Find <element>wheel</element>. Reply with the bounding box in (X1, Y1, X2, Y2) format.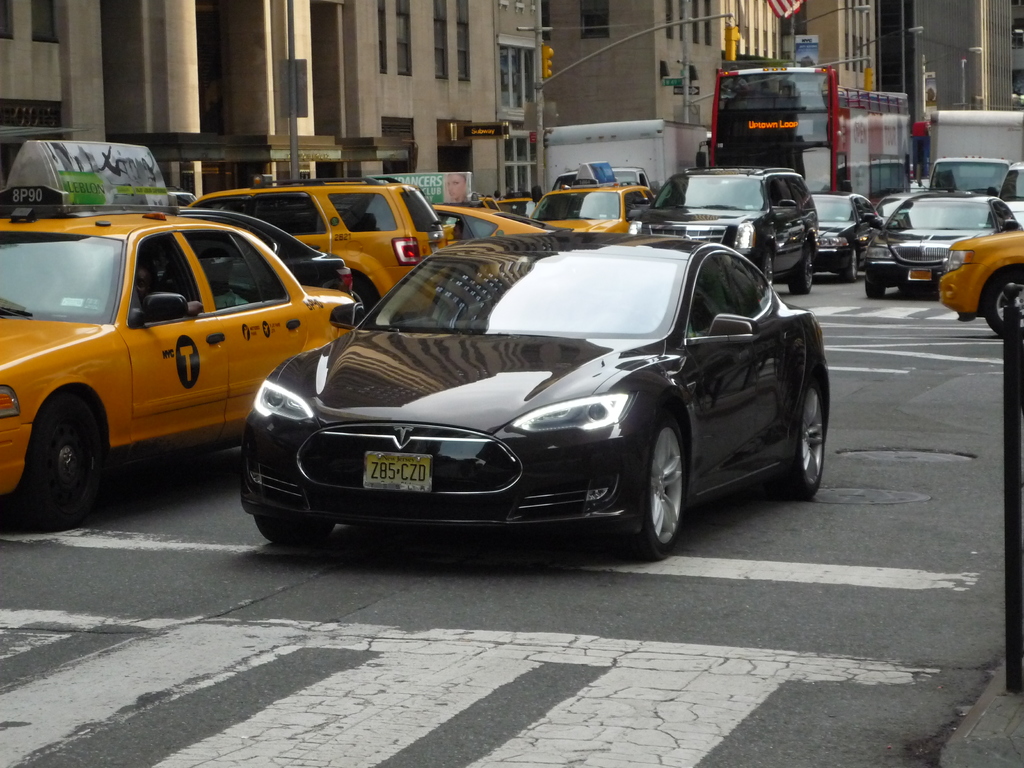
(765, 380, 823, 497).
